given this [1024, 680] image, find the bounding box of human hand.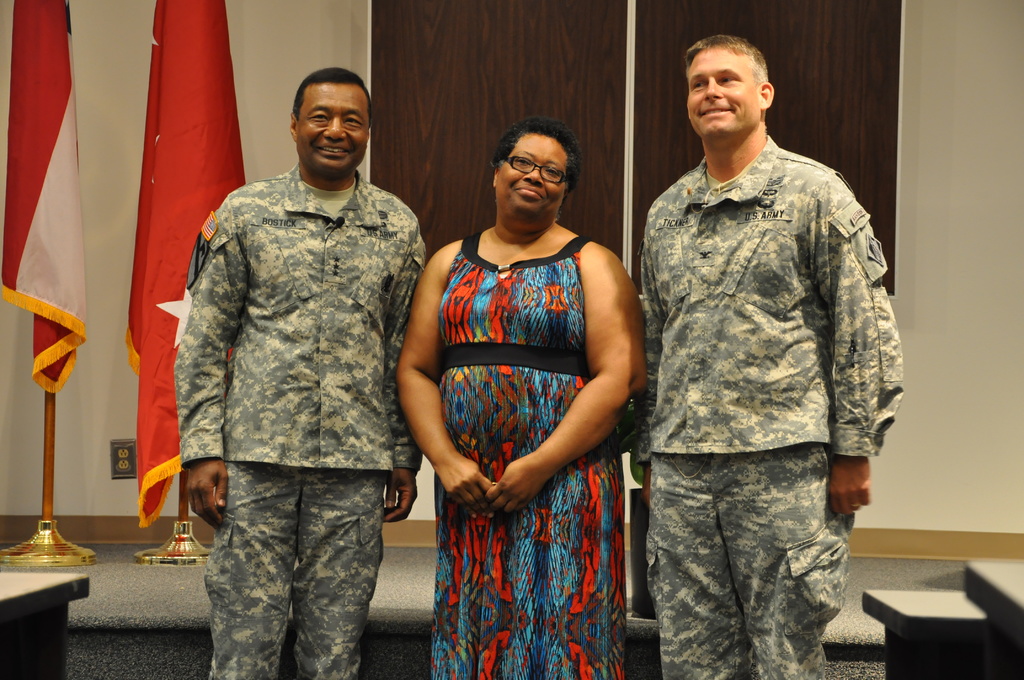
[824, 453, 872, 514].
